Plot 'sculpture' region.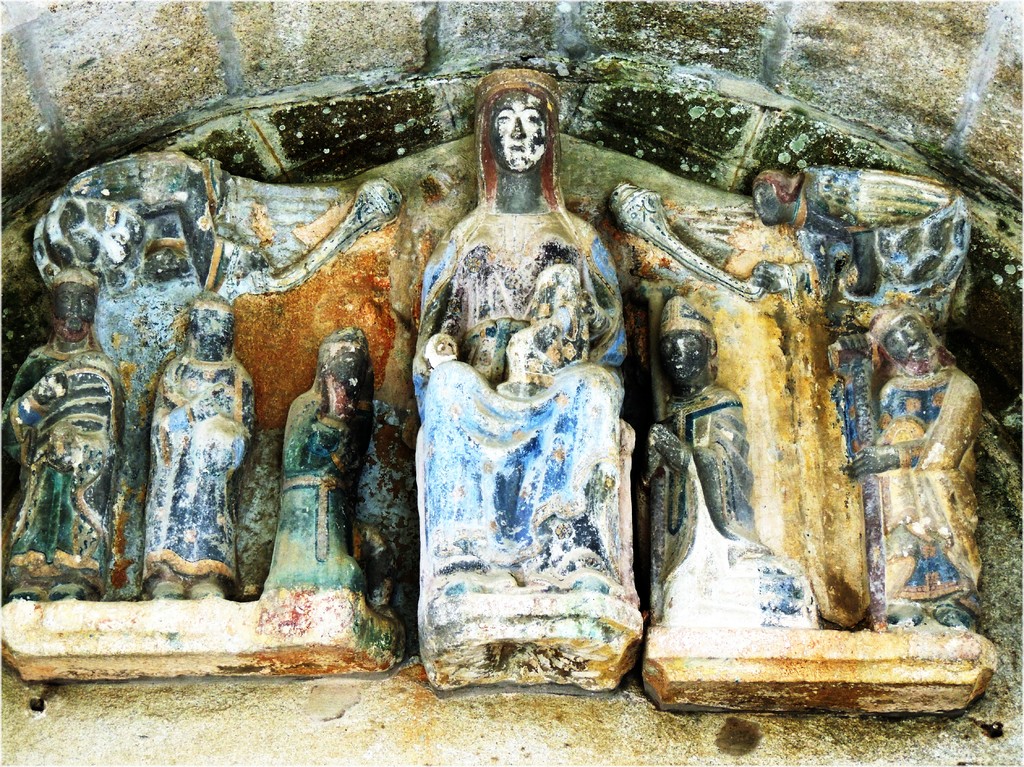
Plotted at (28, 148, 406, 293).
